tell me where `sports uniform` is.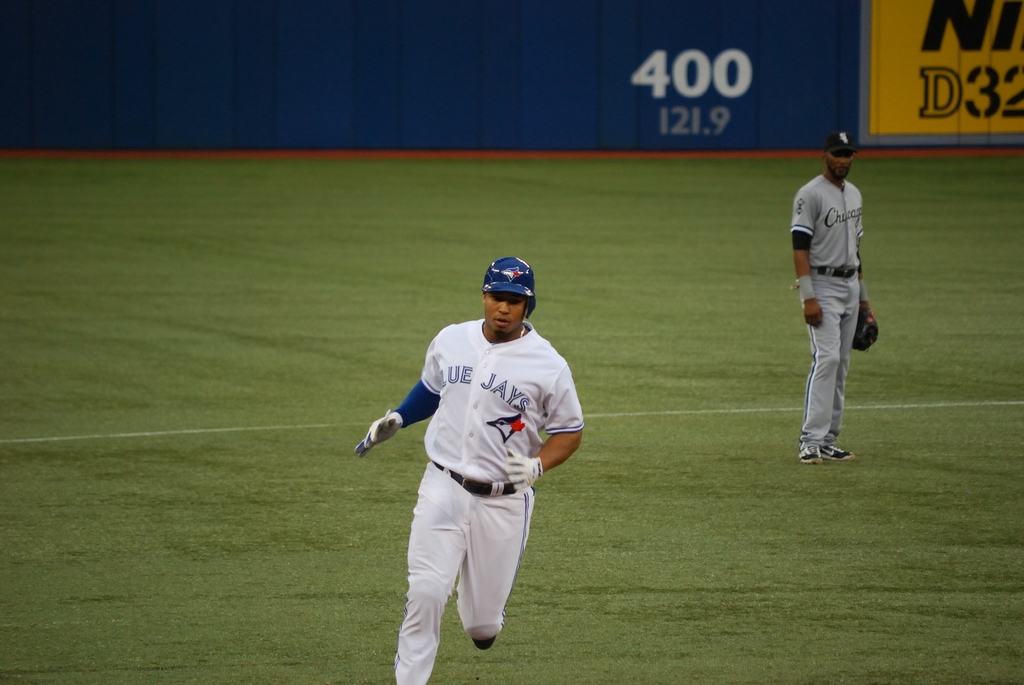
`sports uniform` is at bbox(351, 255, 588, 684).
